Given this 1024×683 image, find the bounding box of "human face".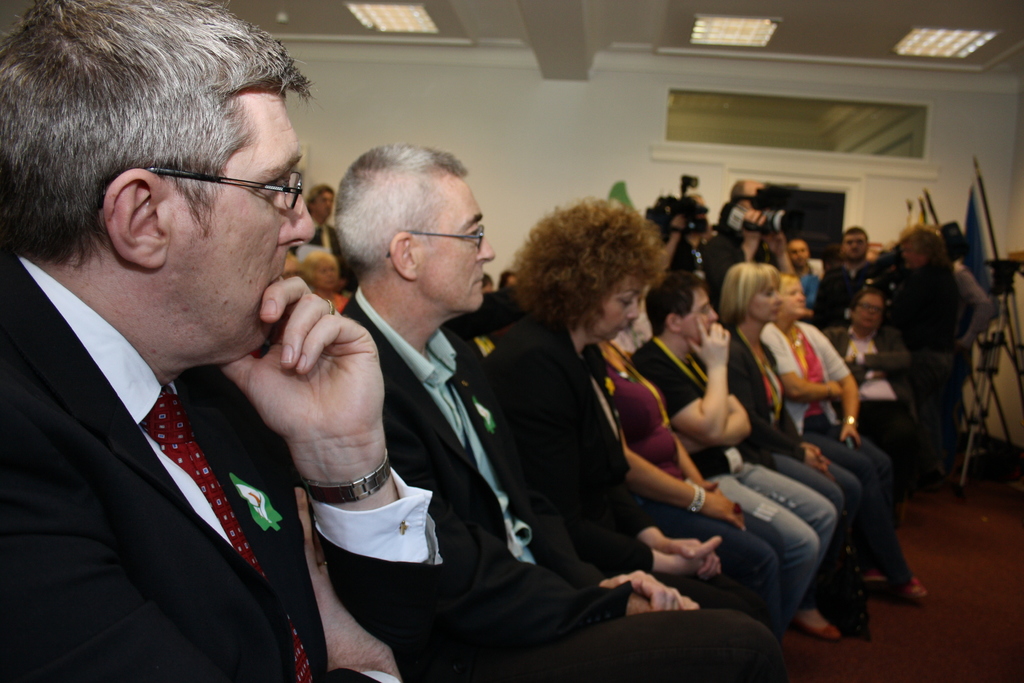
detection(854, 293, 885, 325).
